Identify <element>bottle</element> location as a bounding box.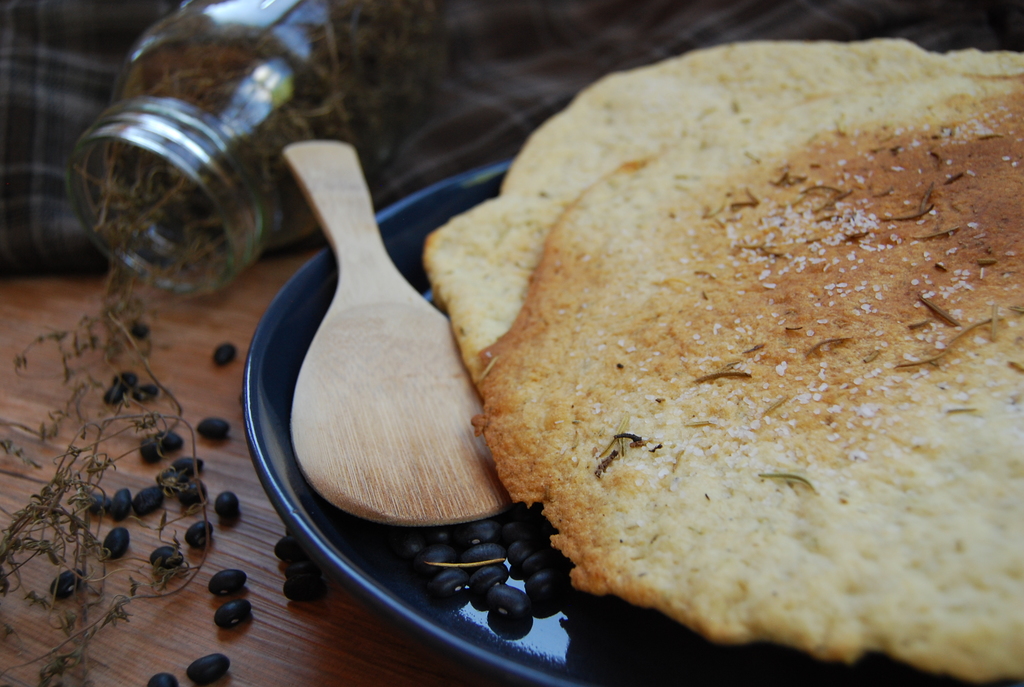
pyautogui.locateOnScreen(64, 0, 443, 299).
